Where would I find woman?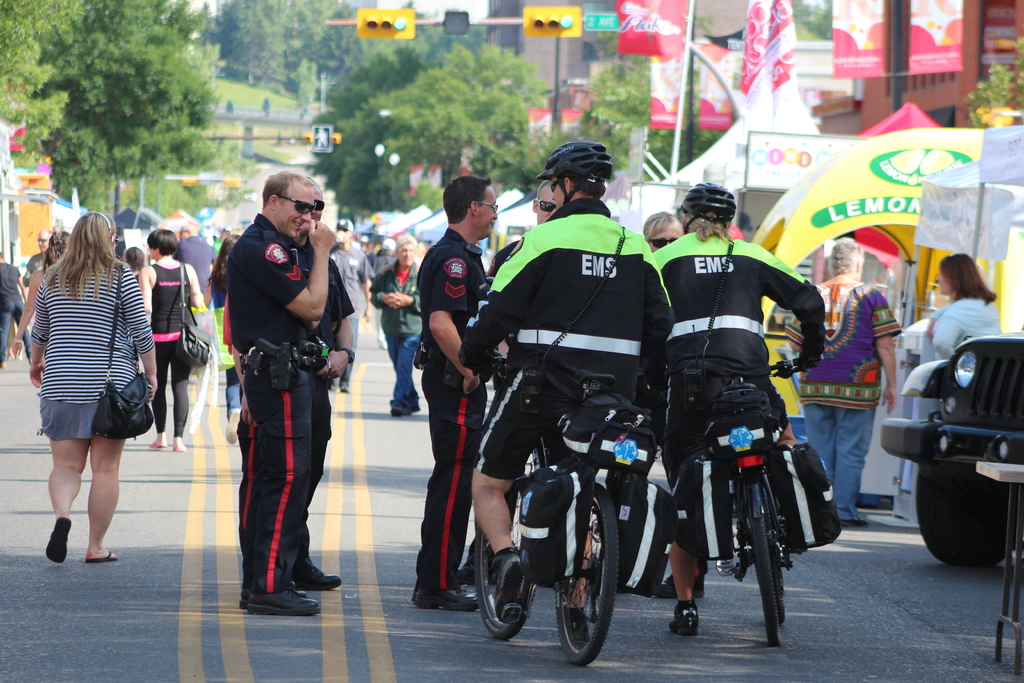
At 924,242,1011,372.
